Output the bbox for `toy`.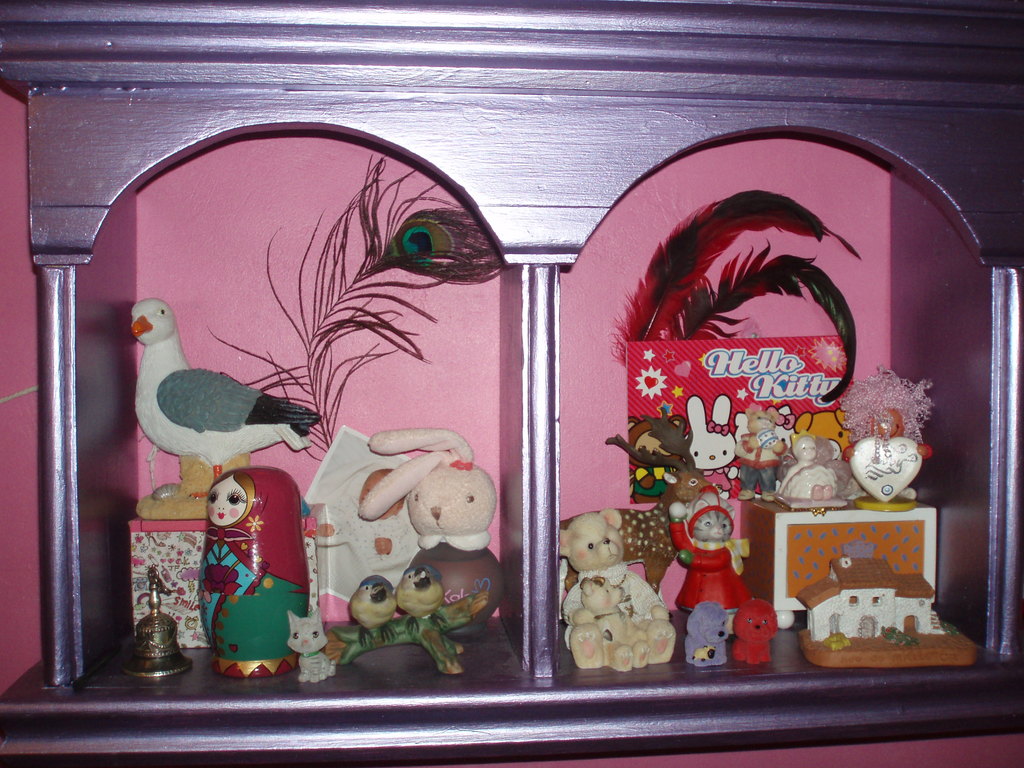
(x1=197, y1=466, x2=312, y2=675).
